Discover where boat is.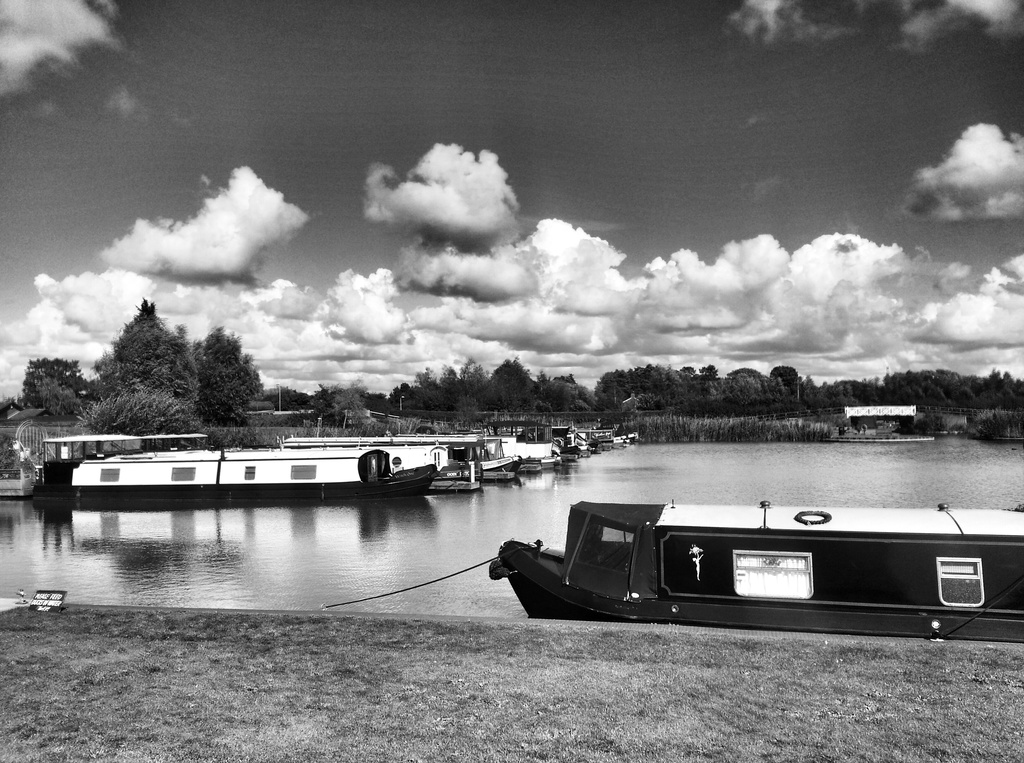
Discovered at bbox=(493, 490, 1010, 636).
